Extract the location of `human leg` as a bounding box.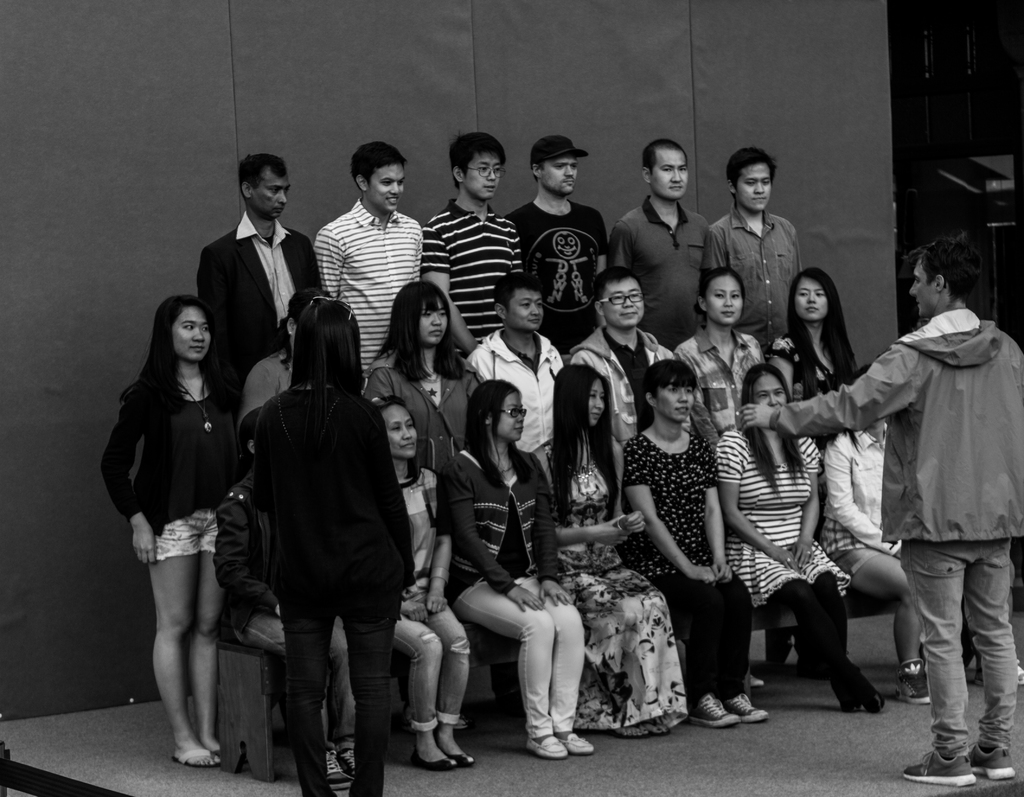
region(319, 696, 344, 775).
